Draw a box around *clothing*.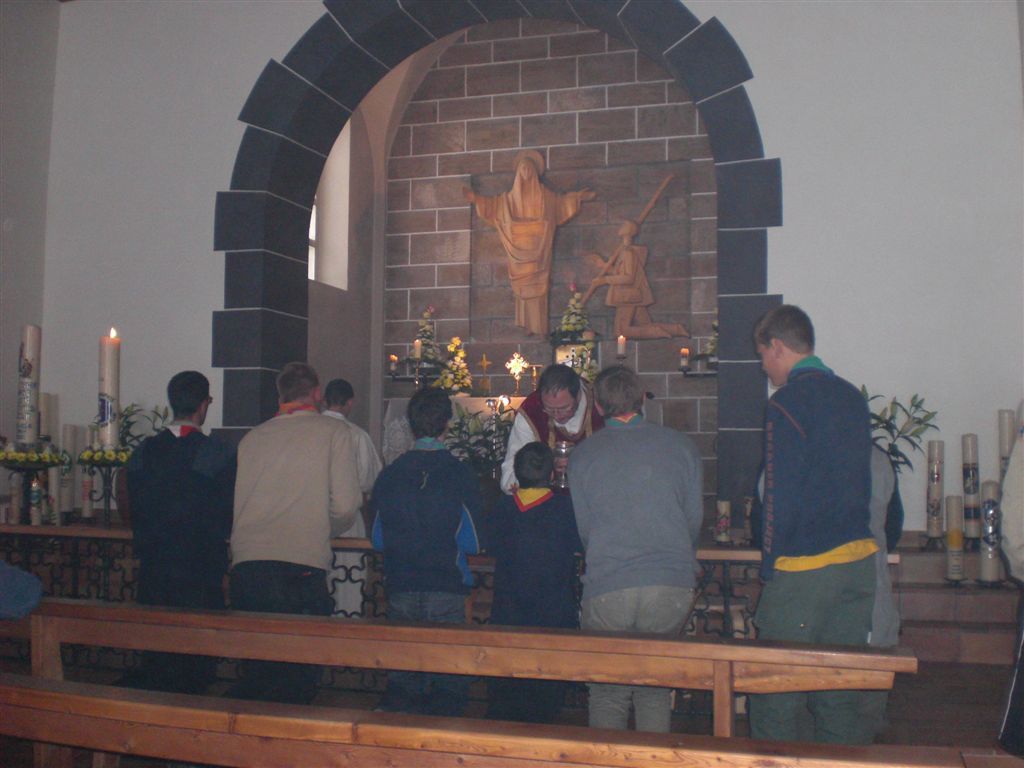
{"left": 370, "top": 432, "right": 487, "bottom": 715}.
